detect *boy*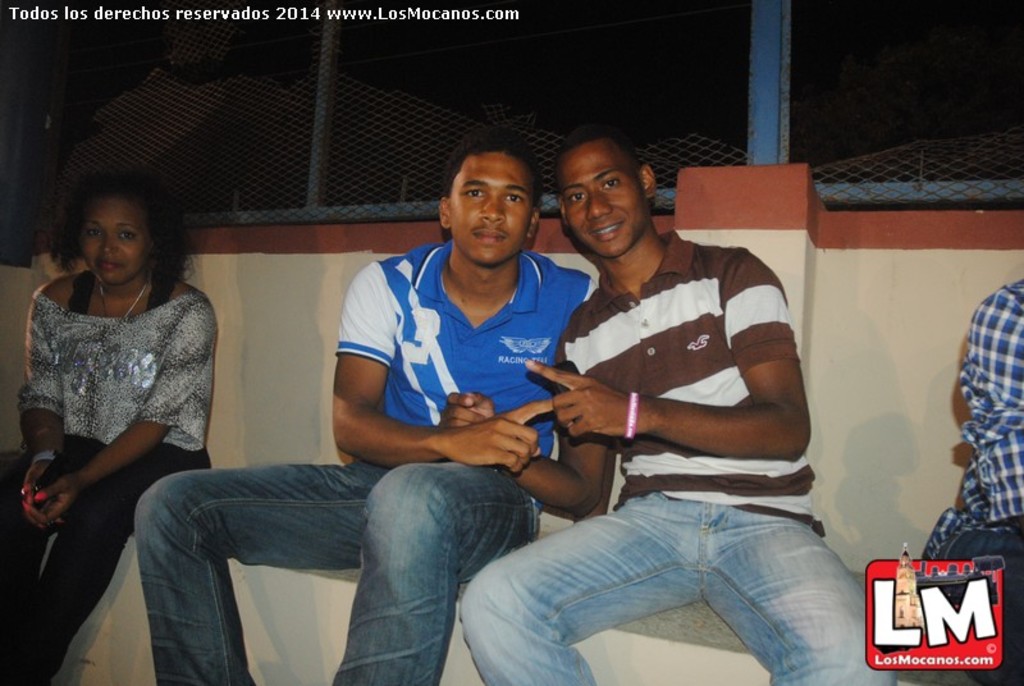
136/128/598/685
